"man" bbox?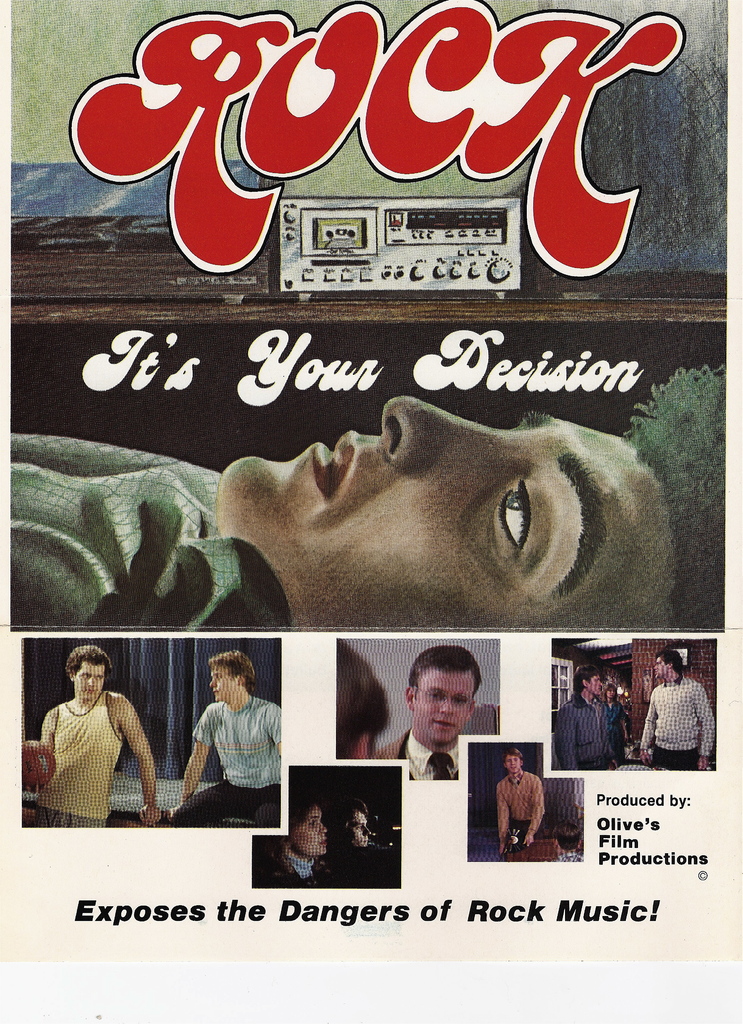
[21,646,165,829]
